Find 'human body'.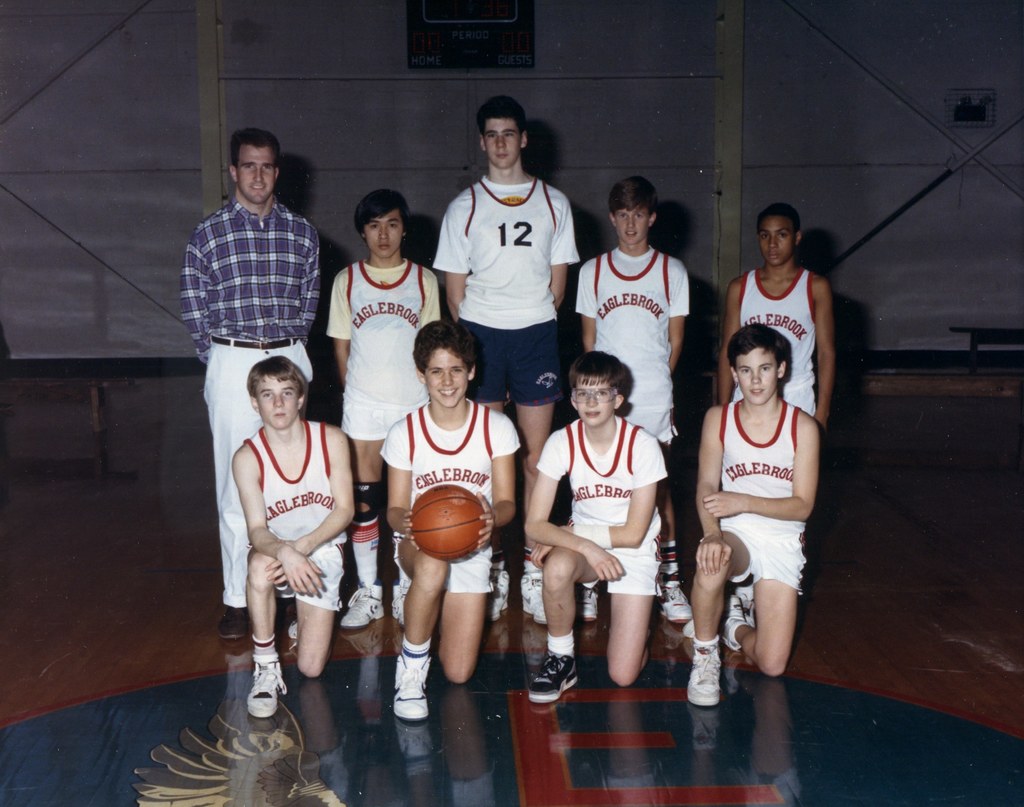
177:130:328:641.
